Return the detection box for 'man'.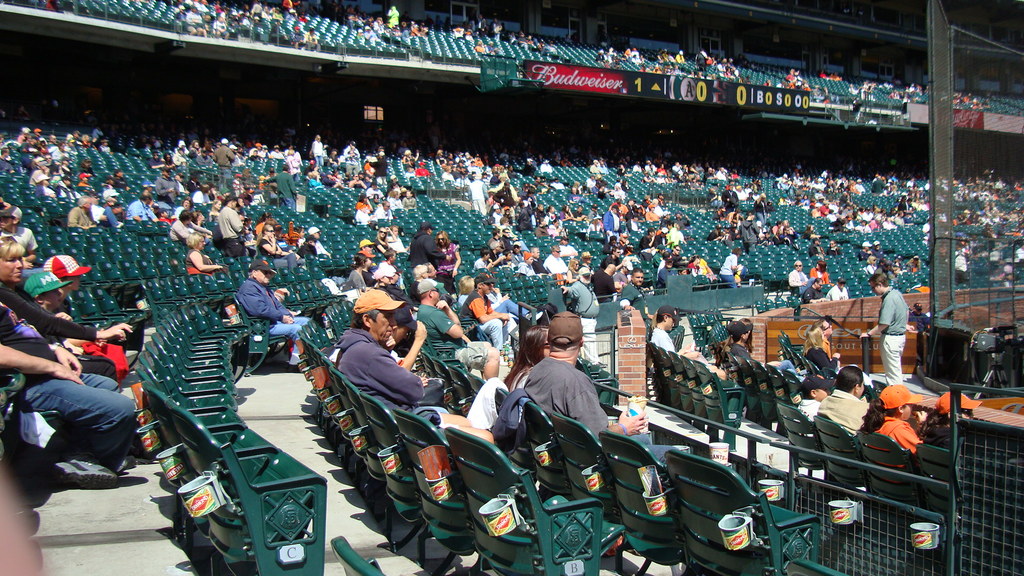
l=150, t=149, r=163, b=168.
